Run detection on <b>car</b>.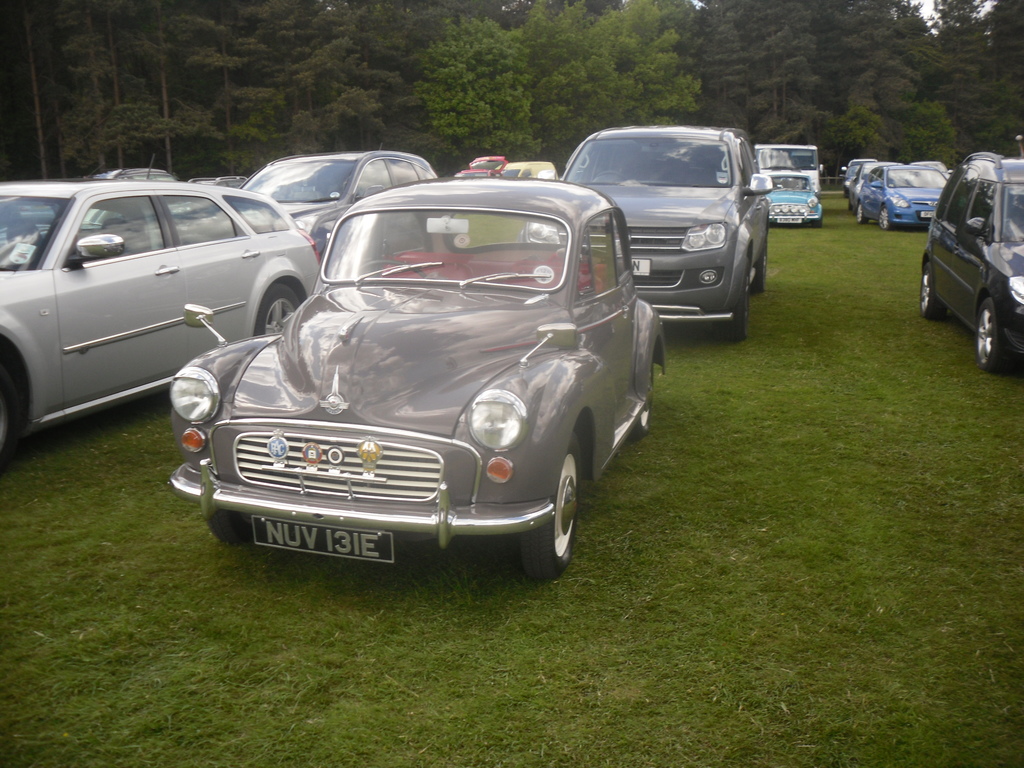
Result: bbox=[559, 119, 771, 339].
